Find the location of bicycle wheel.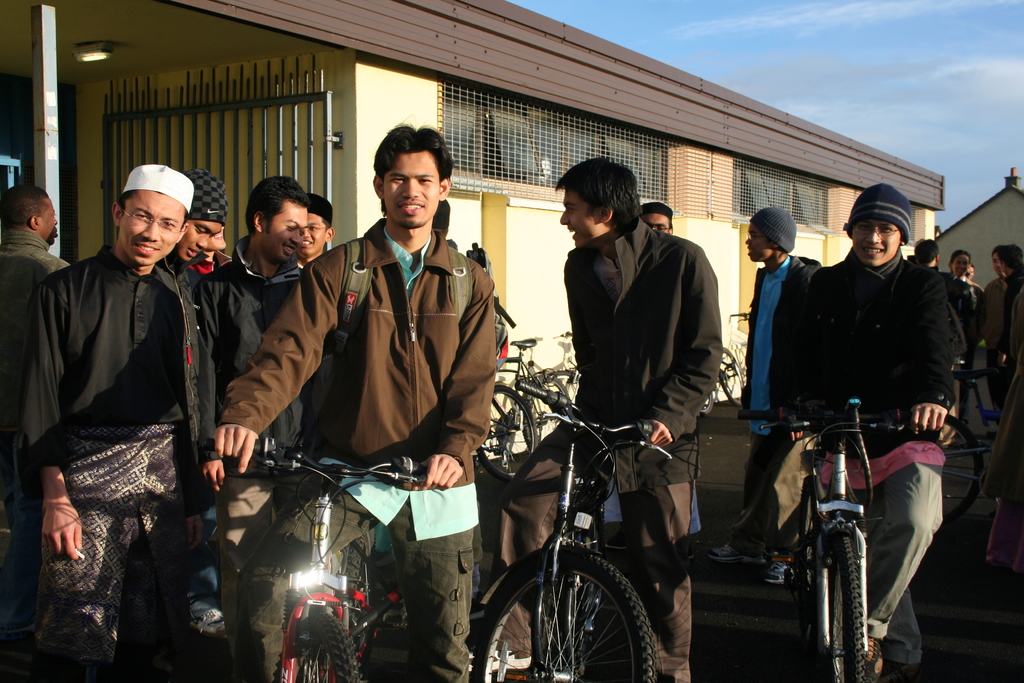
Location: locate(473, 546, 656, 682).
